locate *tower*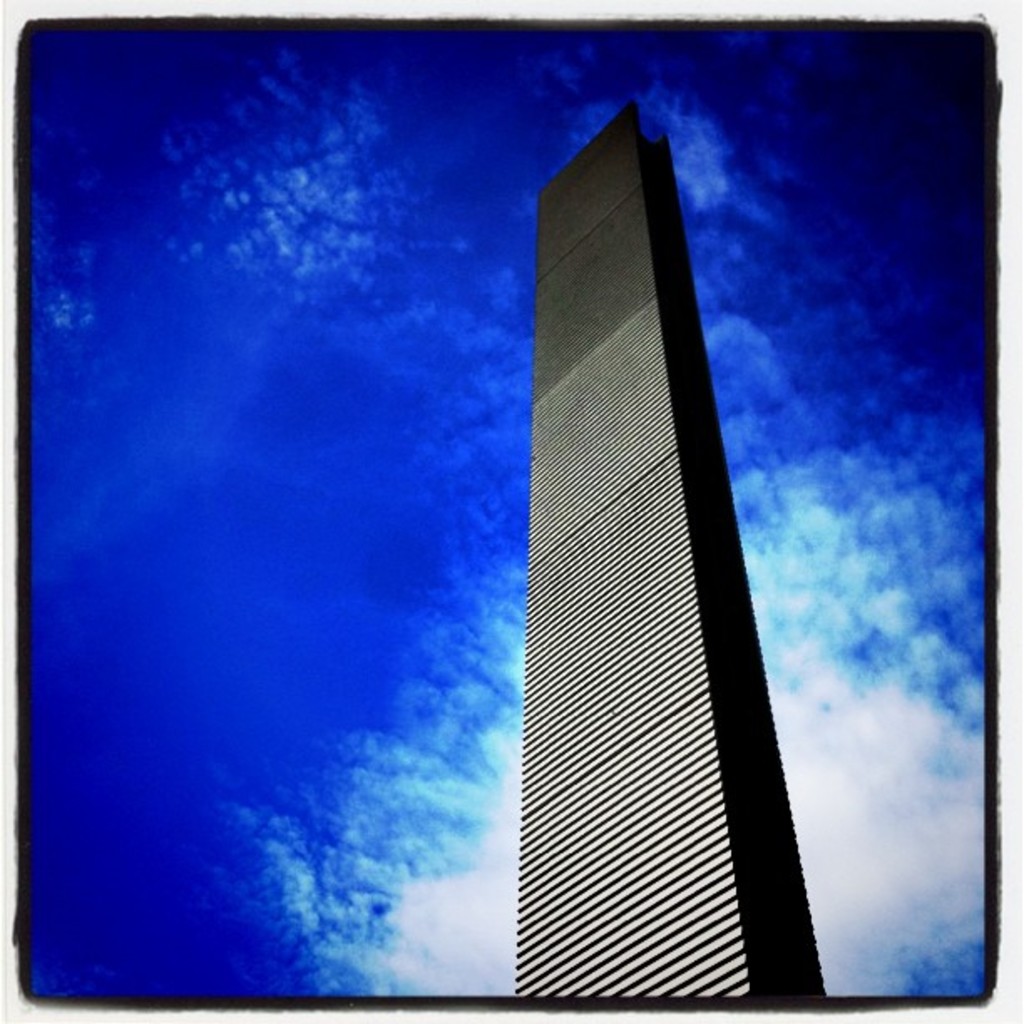
<bbox>468, 122, 835, 893</bbox>
